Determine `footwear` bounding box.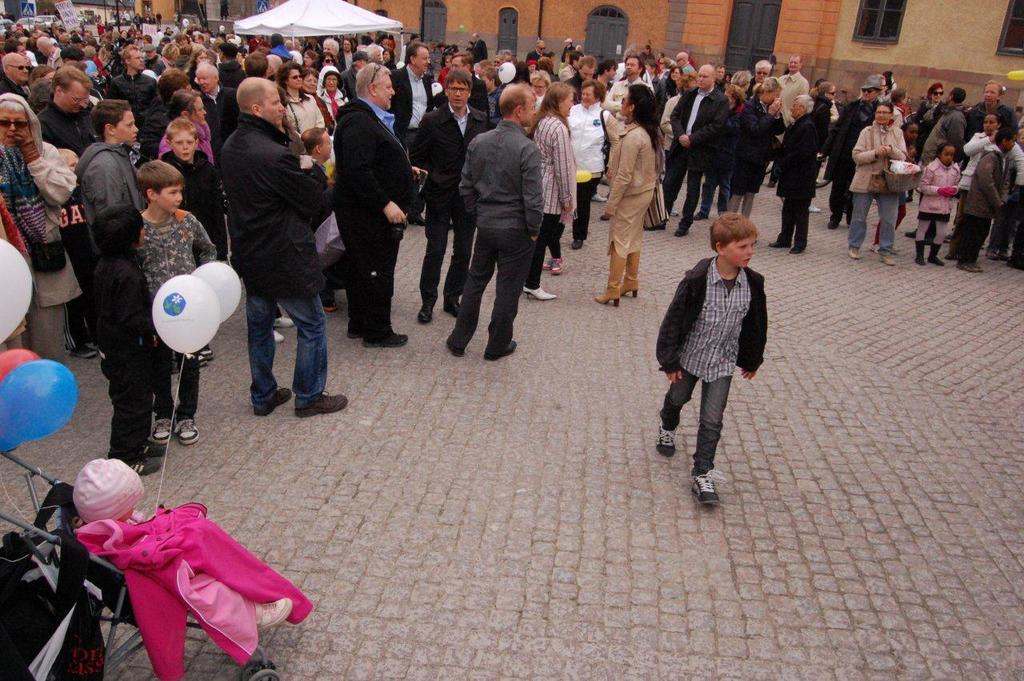
Determined: bbox(622, 250, 640, 294).
